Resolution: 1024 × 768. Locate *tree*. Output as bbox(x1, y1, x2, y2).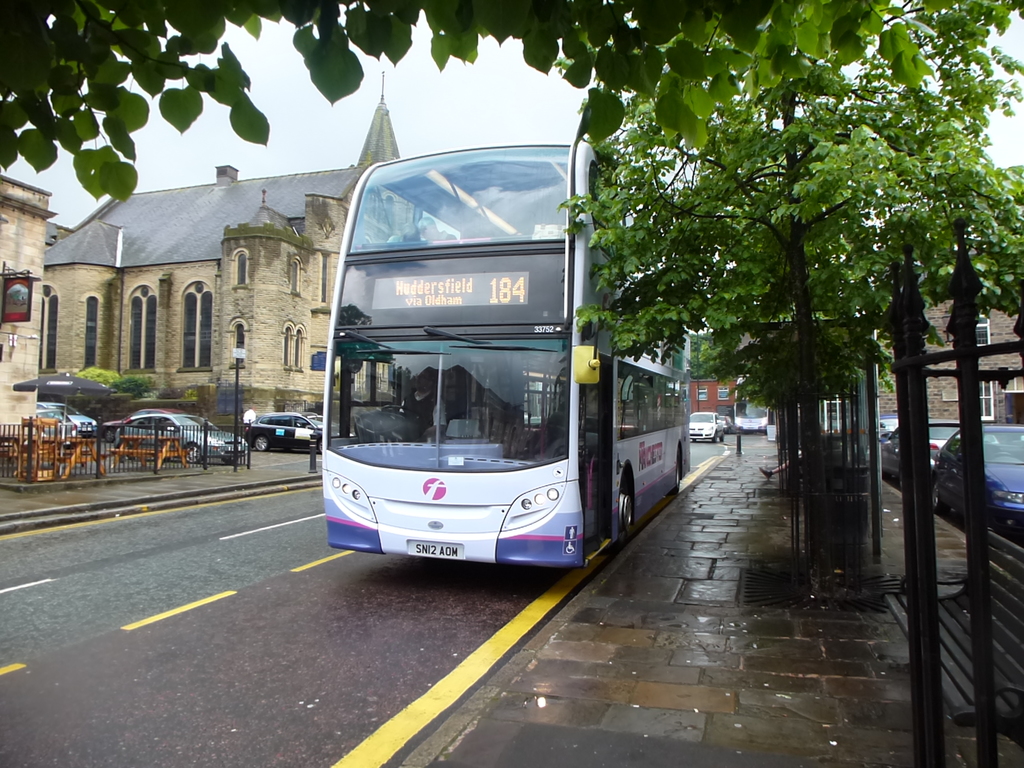
bbox(677, 325, 728, 377).
